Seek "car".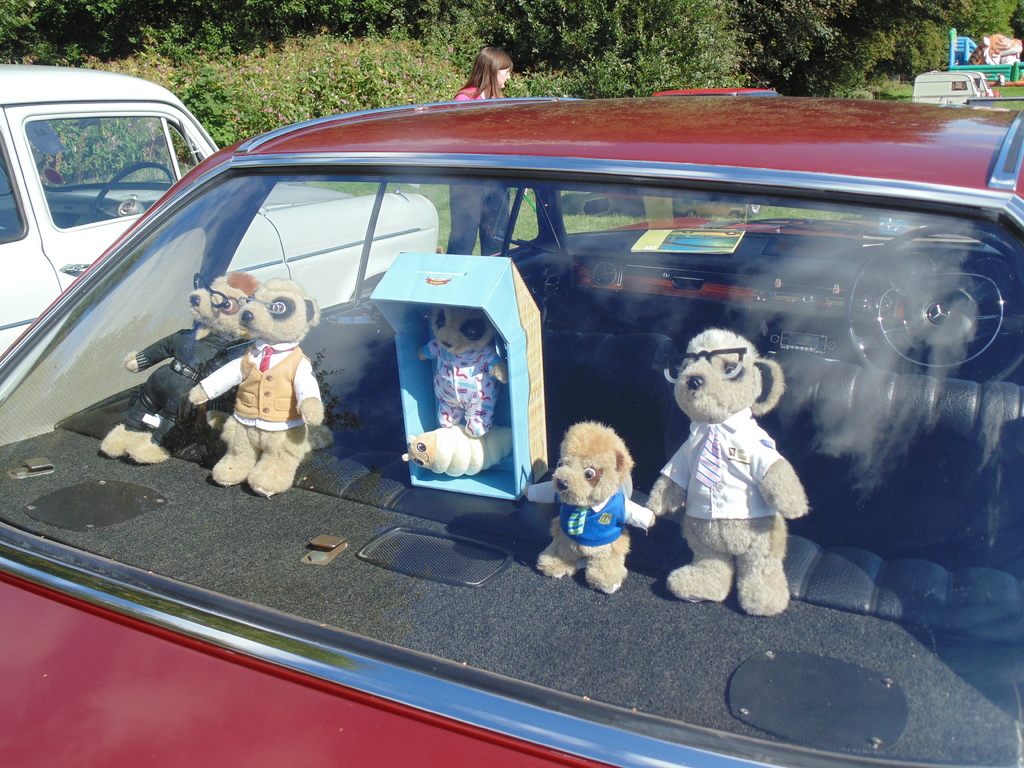
(0, 99, 1023, 767).
